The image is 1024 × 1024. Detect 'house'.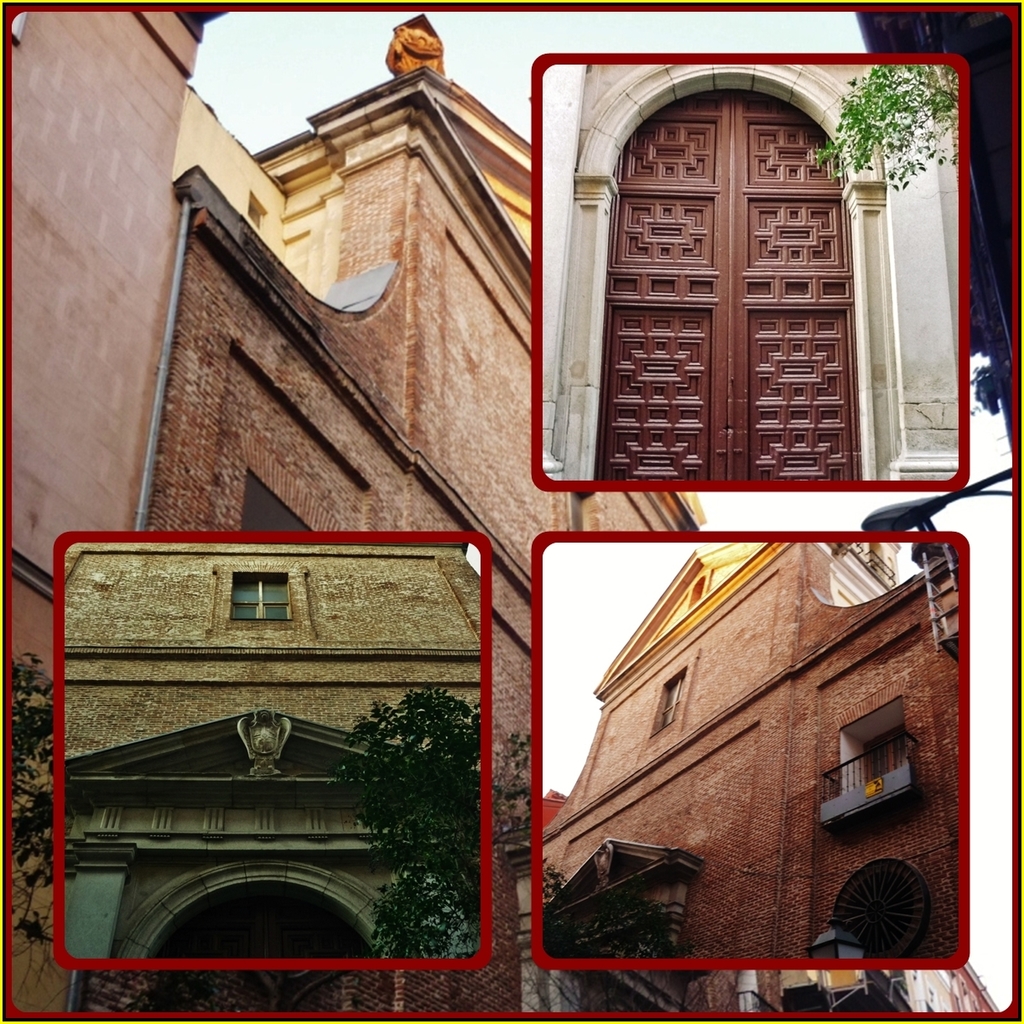
Detection: [left=56, top=535, right=486, bottom=953].
